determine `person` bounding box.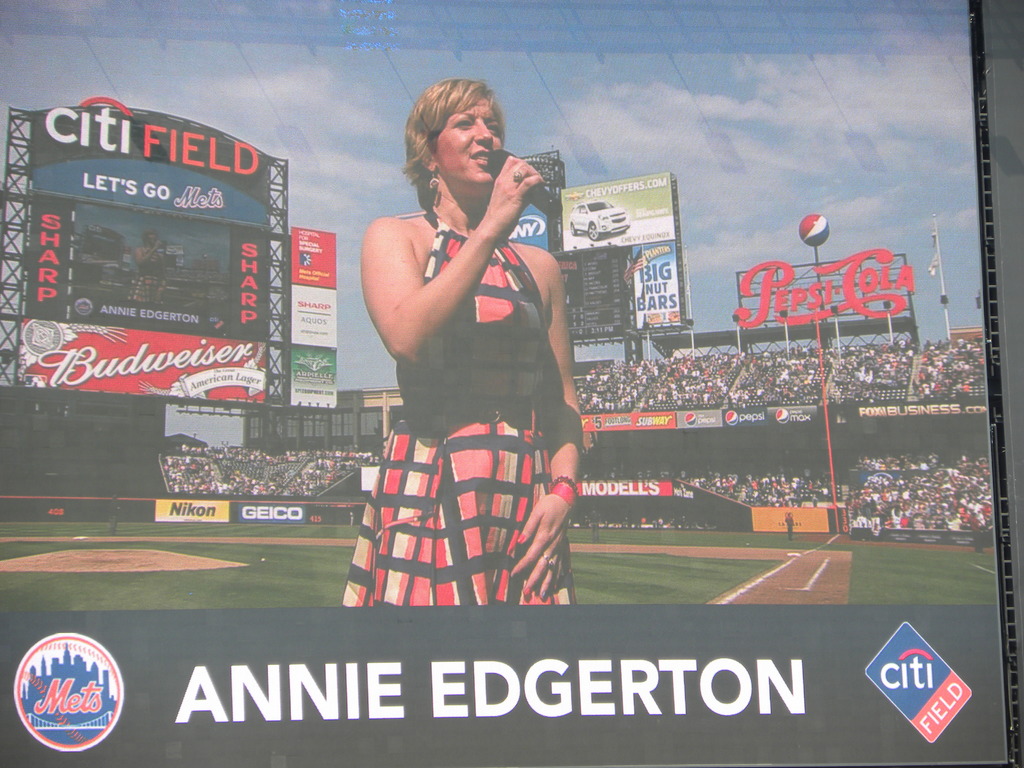
Determined: 352 77 596 587.
